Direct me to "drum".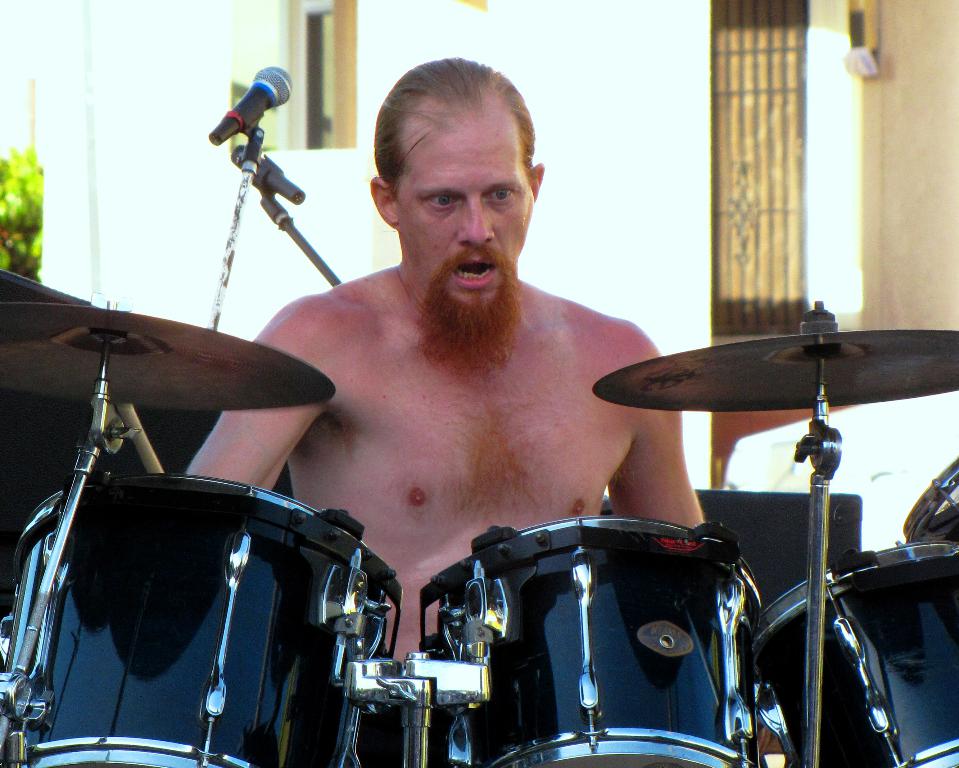
Direction: [x1=758, y1=543, x2=958, y2=767].
